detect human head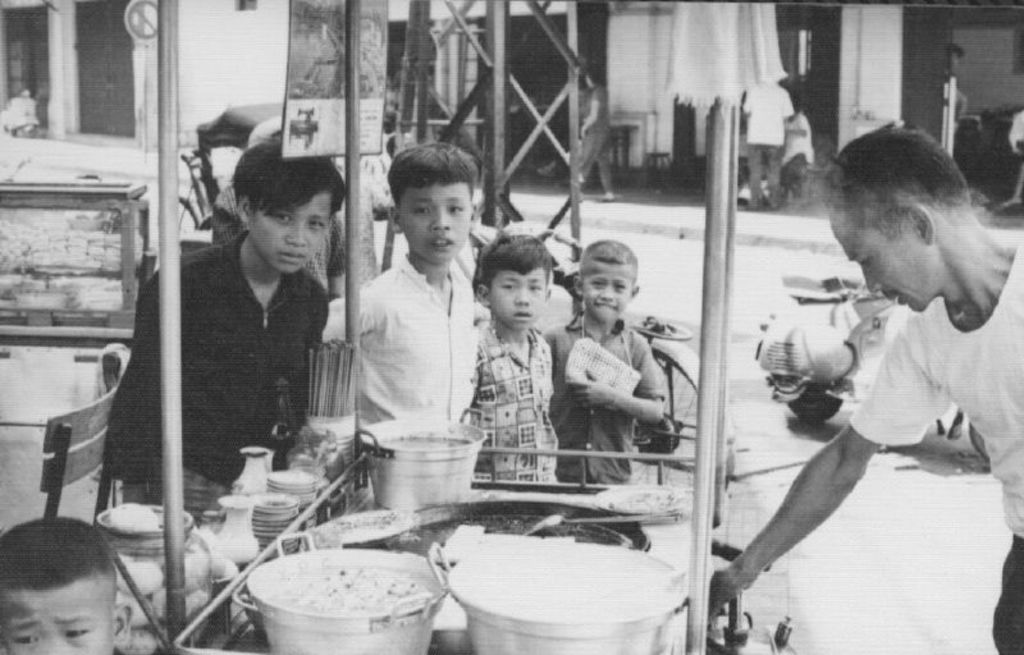
rect(476, 232, 554, 330)
